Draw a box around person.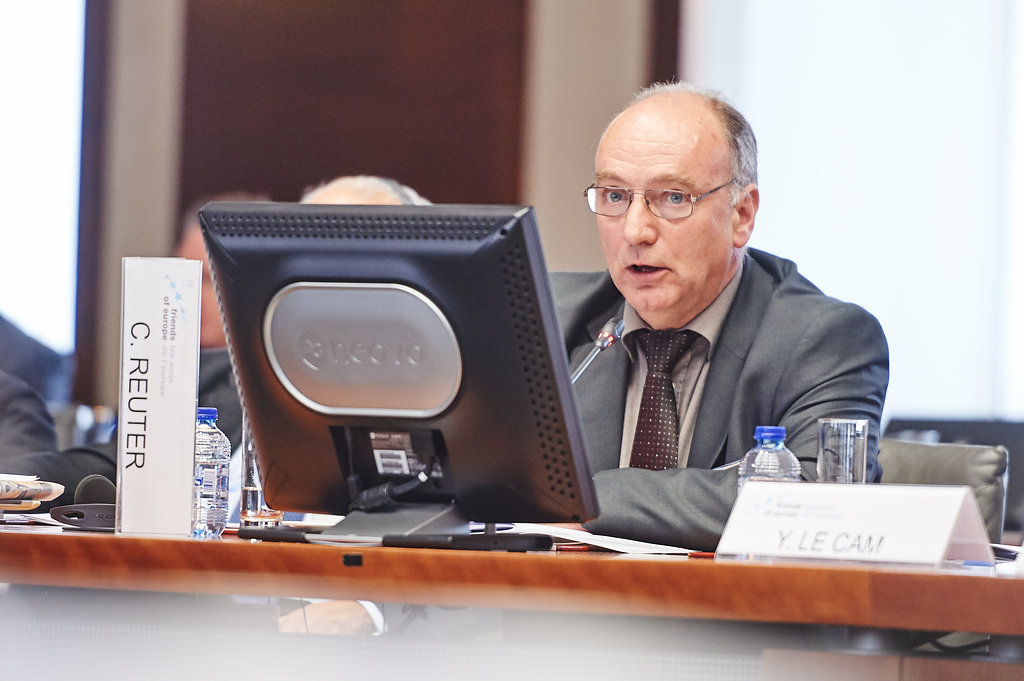
<region>530, 78, 885, 549</region>.
